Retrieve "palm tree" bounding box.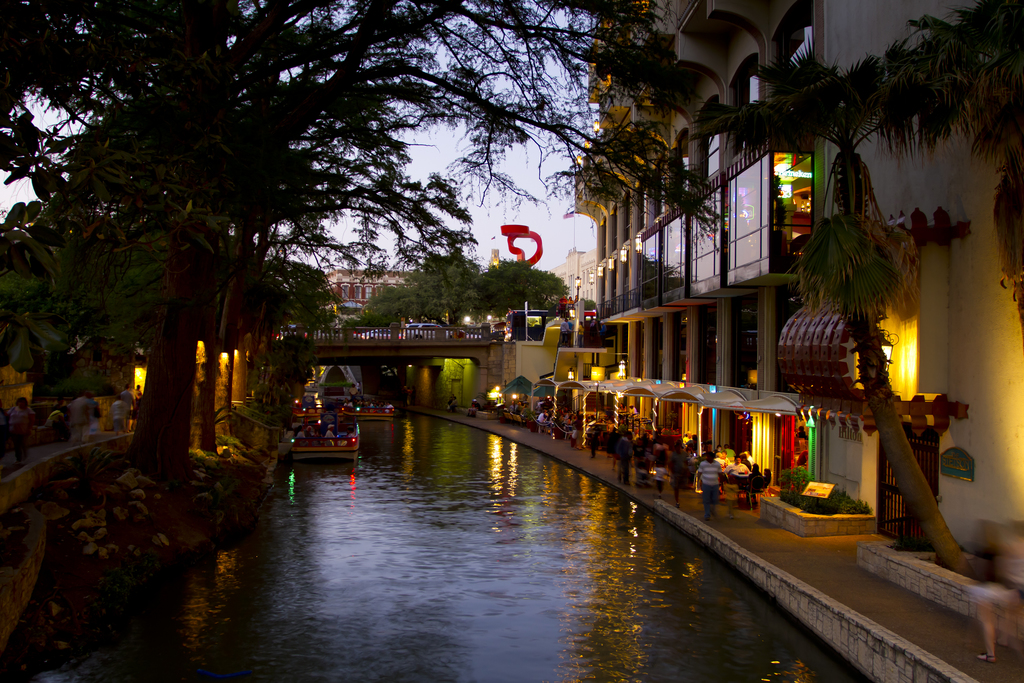
Bounding box: rect(0, 143, 287, 506).
